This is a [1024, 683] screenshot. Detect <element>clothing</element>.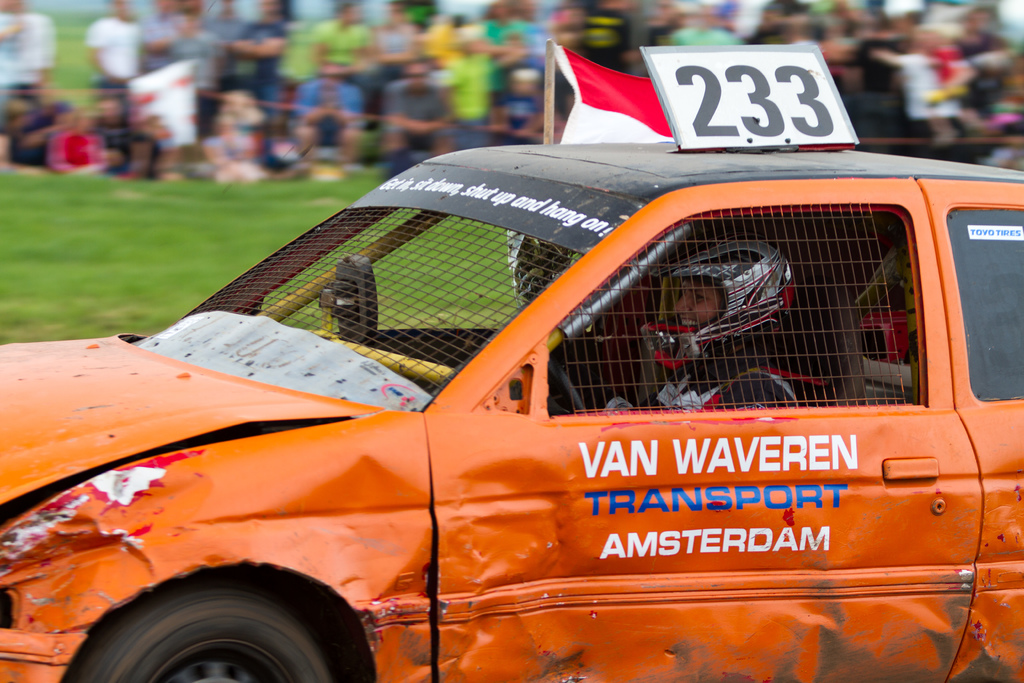
pyautogui.locateOnScreen(88, 20, 138, 81).
